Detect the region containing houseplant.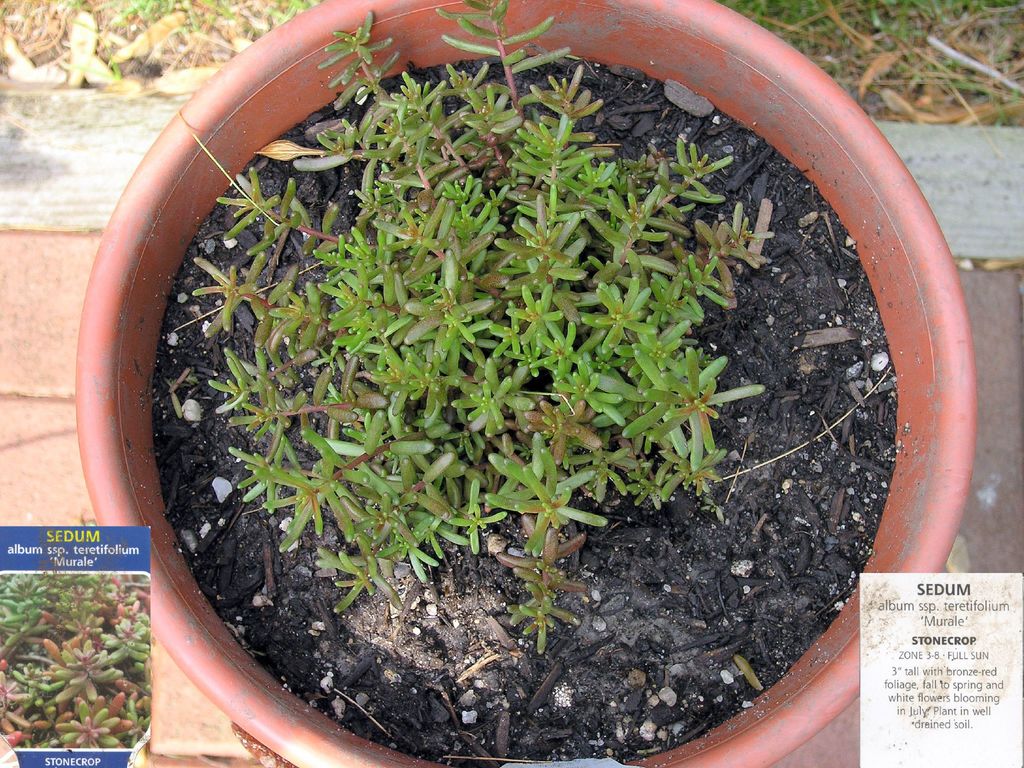
pyautogui.locateOnScreen(72, 0, 976, 767).
